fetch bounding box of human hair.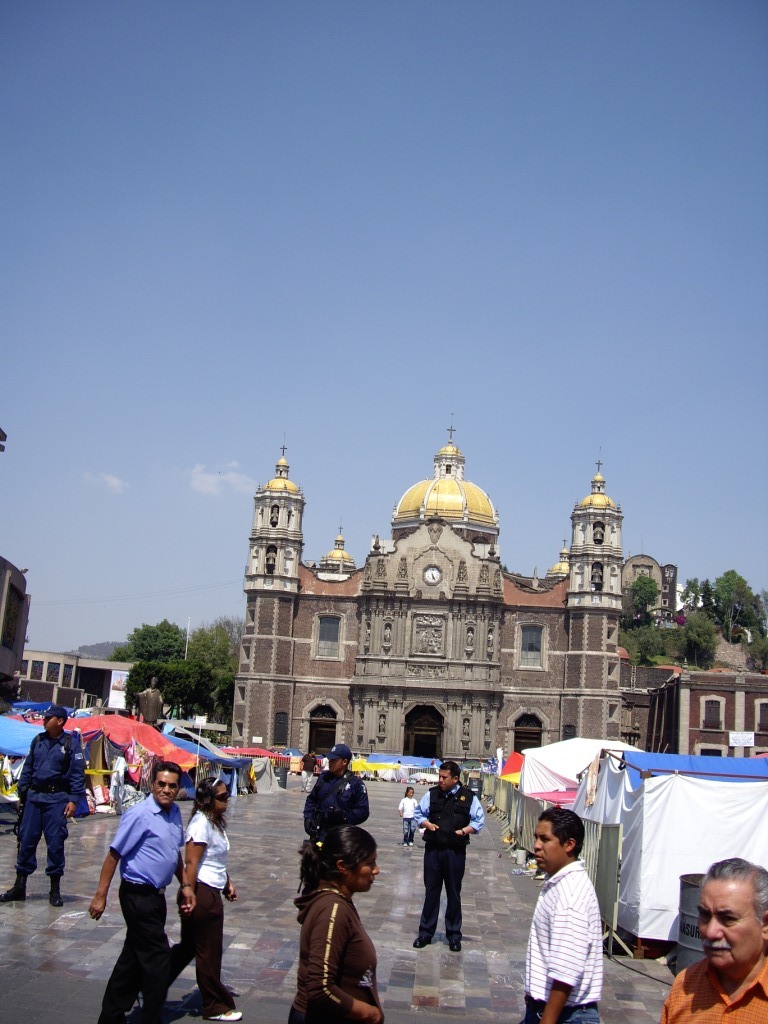
Bbox: box(155, 759, 187, 795).
